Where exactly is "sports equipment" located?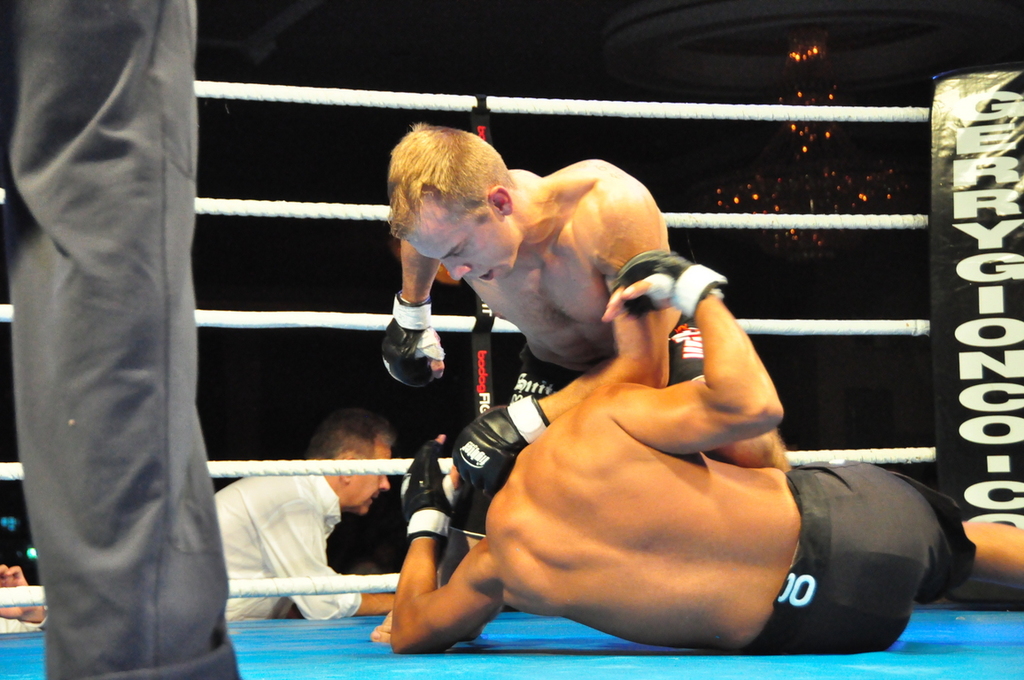
Its bounding box is 377/292/447/388.
